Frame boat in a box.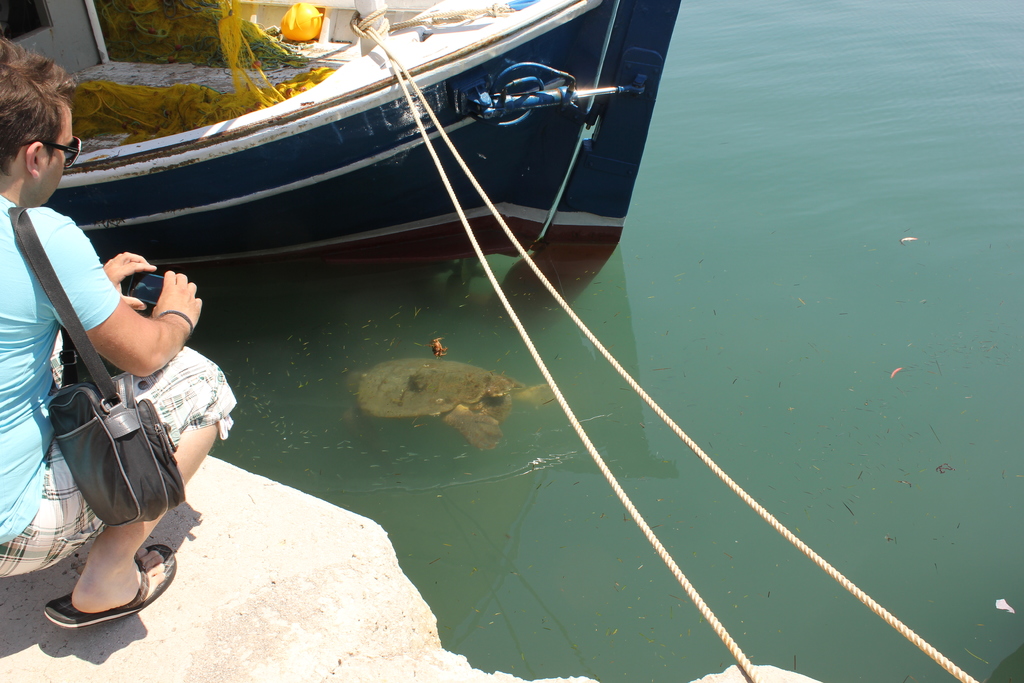
[left=3, top=14, right=692, bottom=308].
